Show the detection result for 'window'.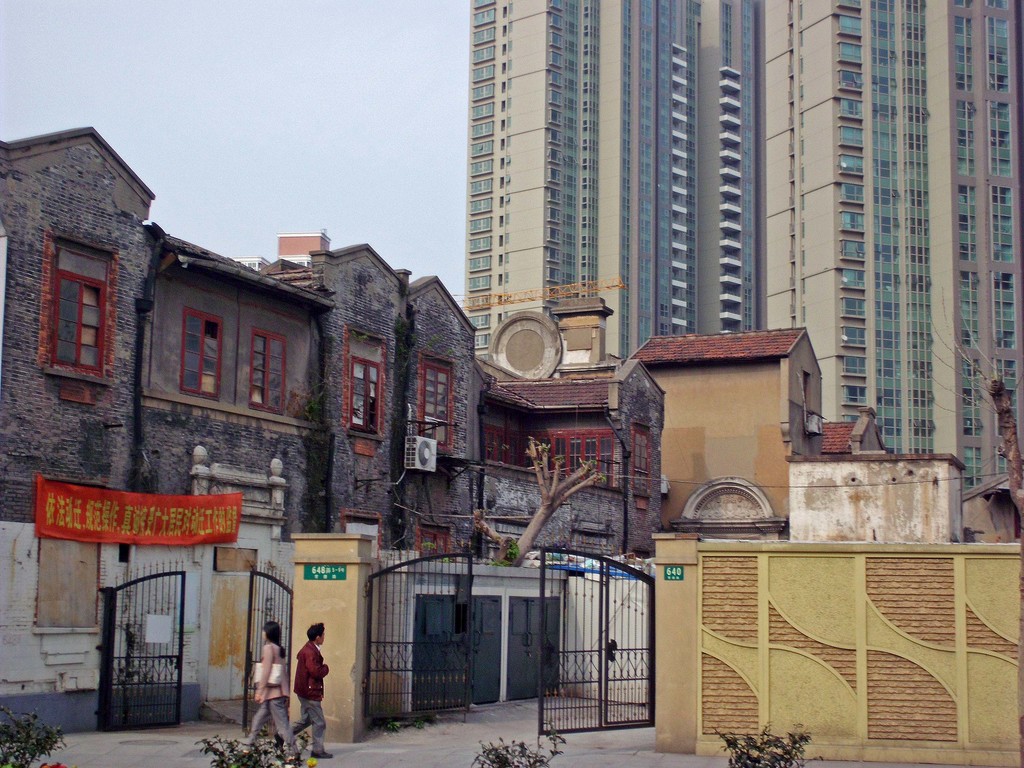
select_region(467, 236, 494, 252).
